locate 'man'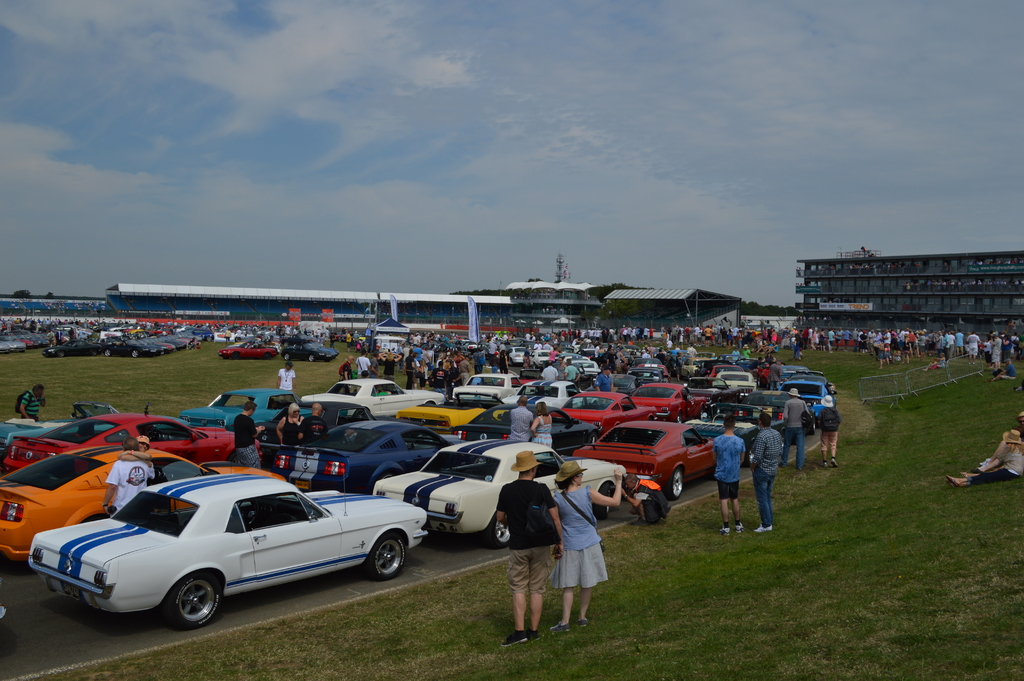
l=692, t=324, r=703, b=340
